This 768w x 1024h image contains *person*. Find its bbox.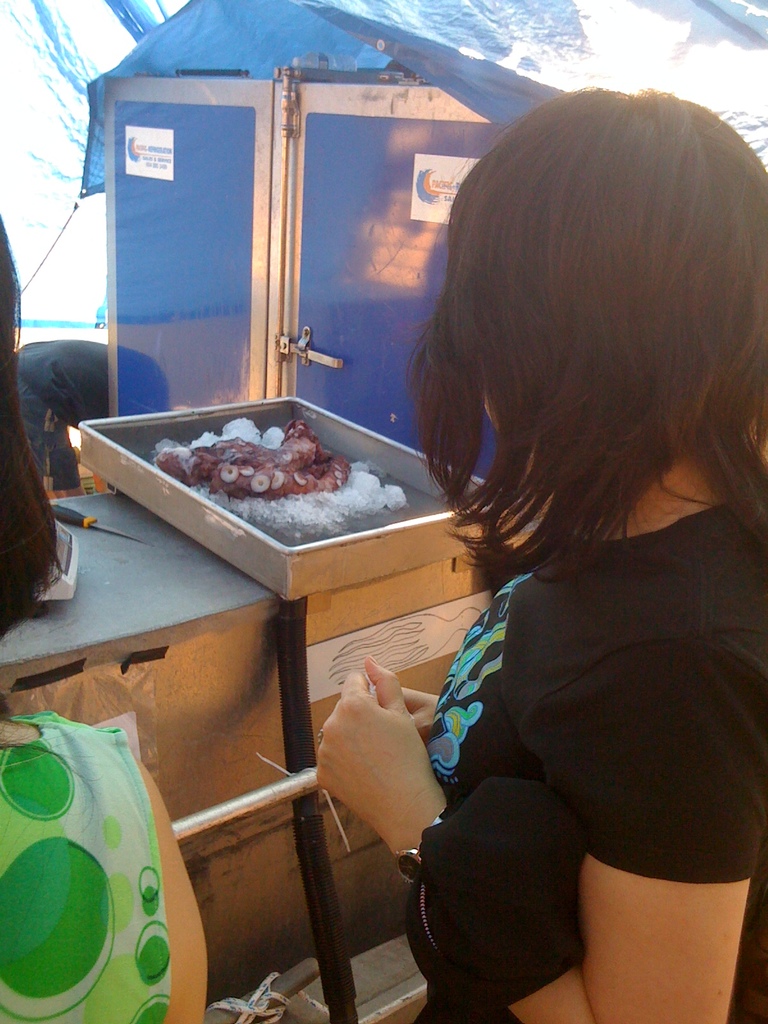
rect(0, 216, 212, 1023).
